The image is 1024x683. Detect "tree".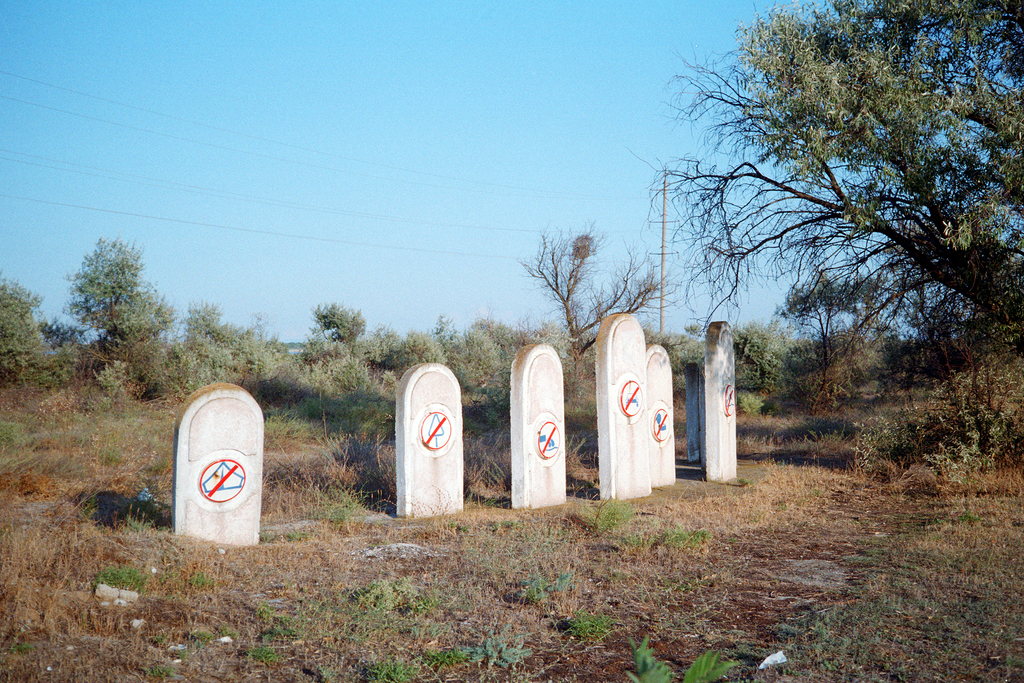
Detection: bbox=(38, 225, 167, 361).
